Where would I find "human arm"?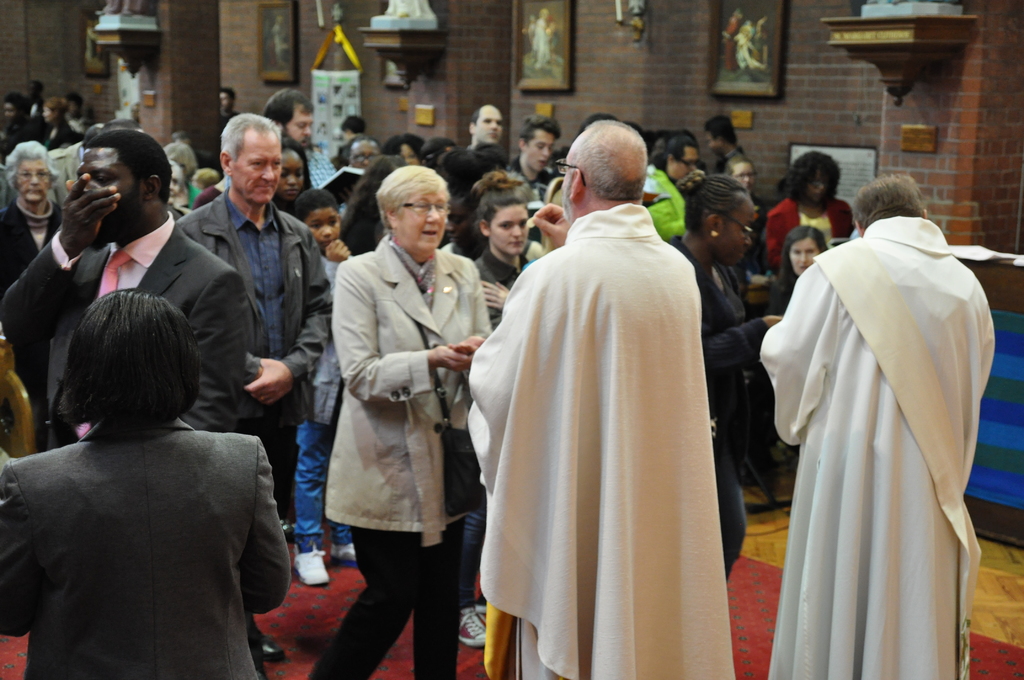
At bbox=[181, 266, 259, 430].
